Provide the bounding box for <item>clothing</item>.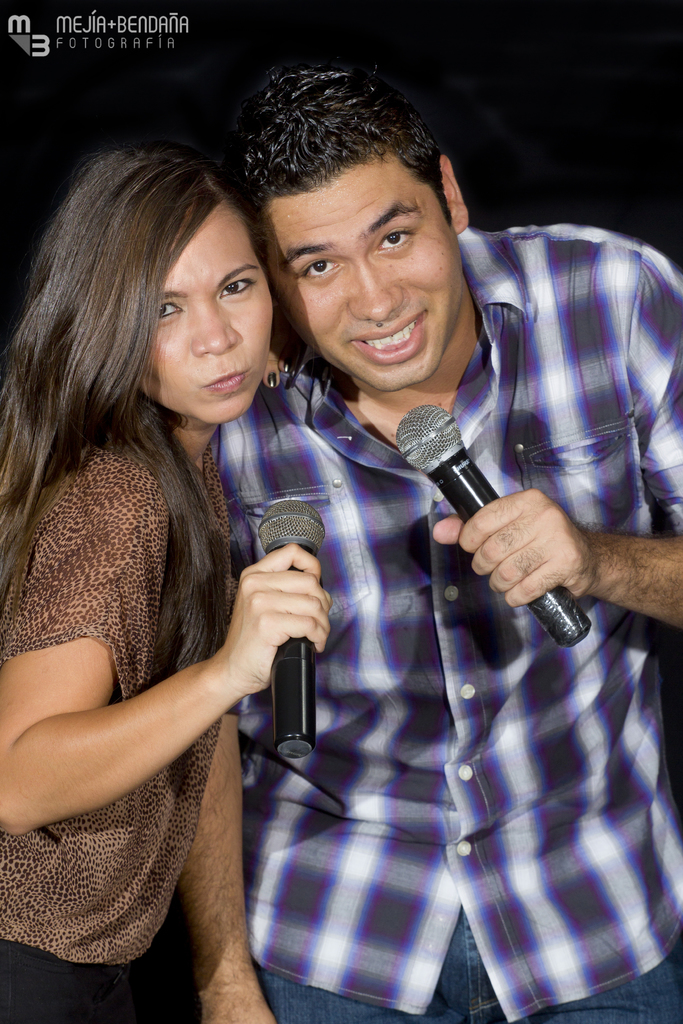
x1=0 y1=411 x2=261 y2=1020.
